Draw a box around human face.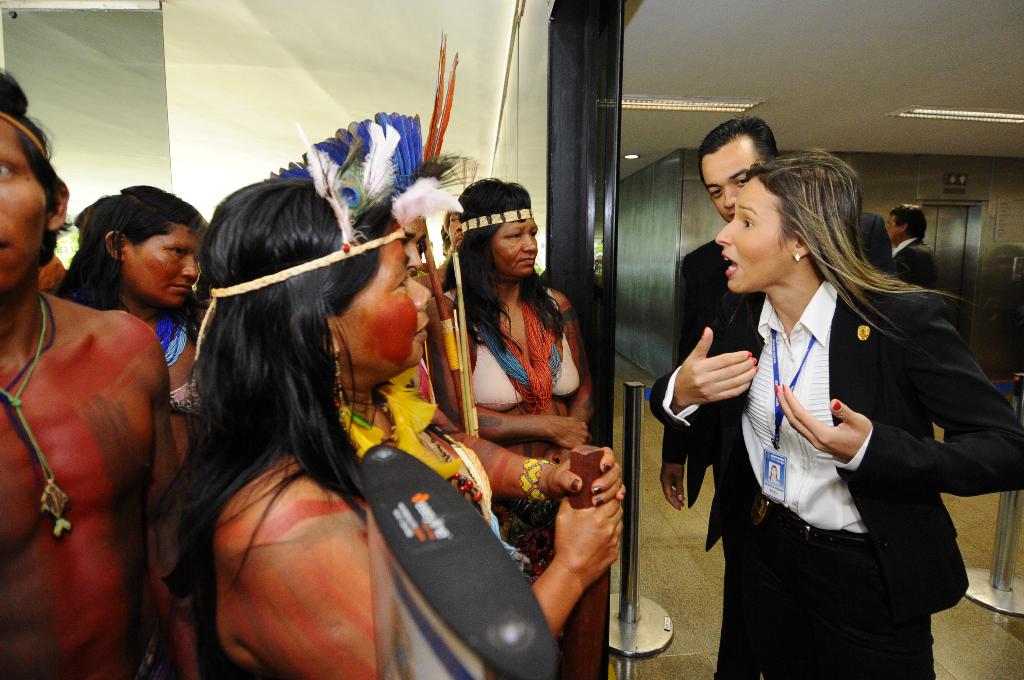
(left=0, top=117, right=49, bottom=302).
